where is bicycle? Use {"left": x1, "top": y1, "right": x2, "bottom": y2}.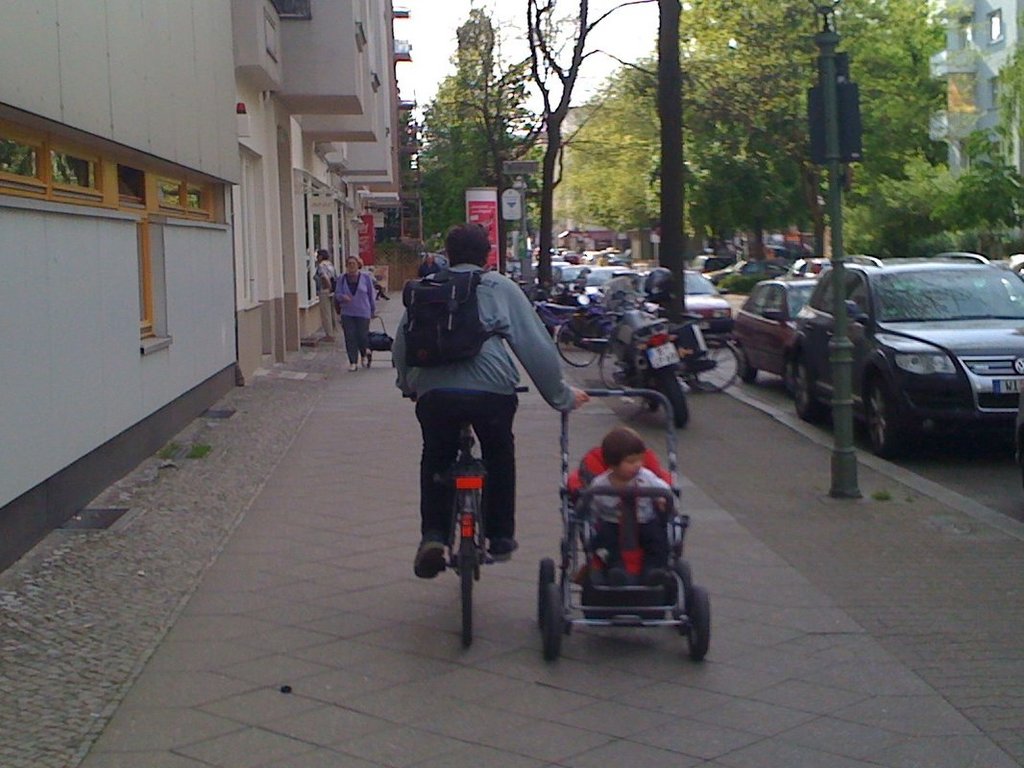
{"left": 402, "top": 383, "right": 529, "bottom": 646}.
